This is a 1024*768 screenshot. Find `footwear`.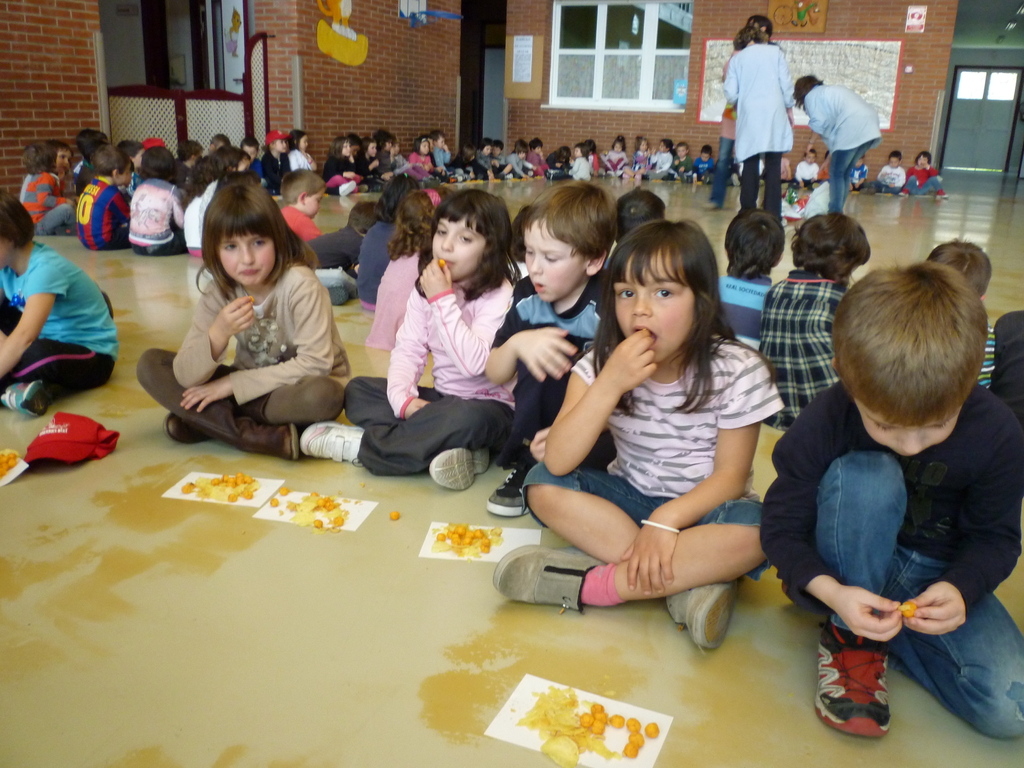
Bounding box: (164, 406, 220, 444).
